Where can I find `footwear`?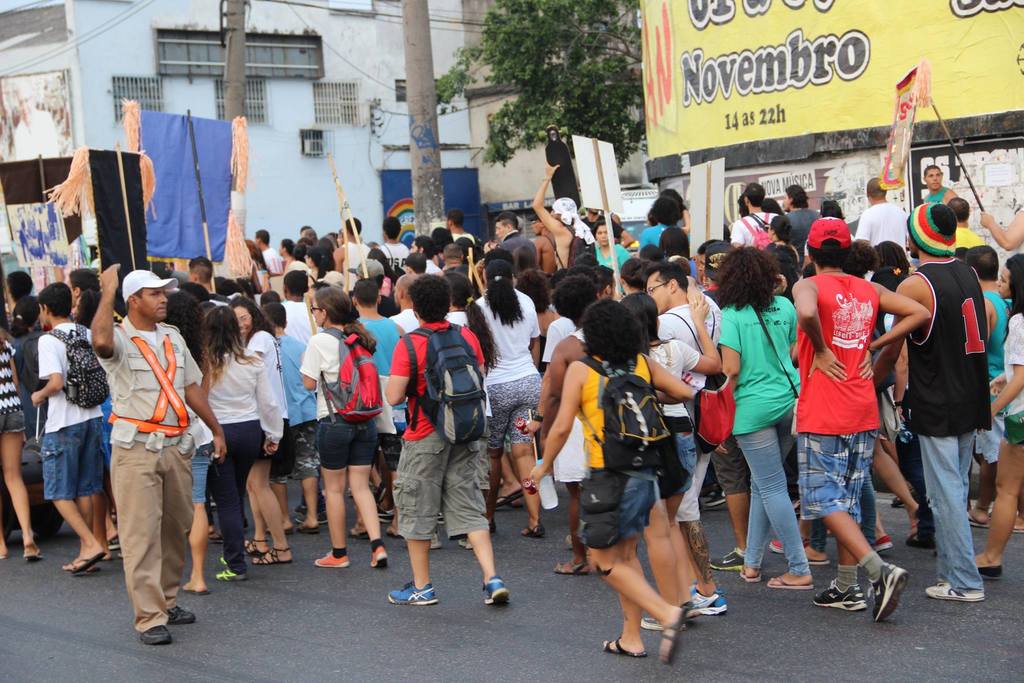
You can find it at bbox=(879, 539, 898, 559).
